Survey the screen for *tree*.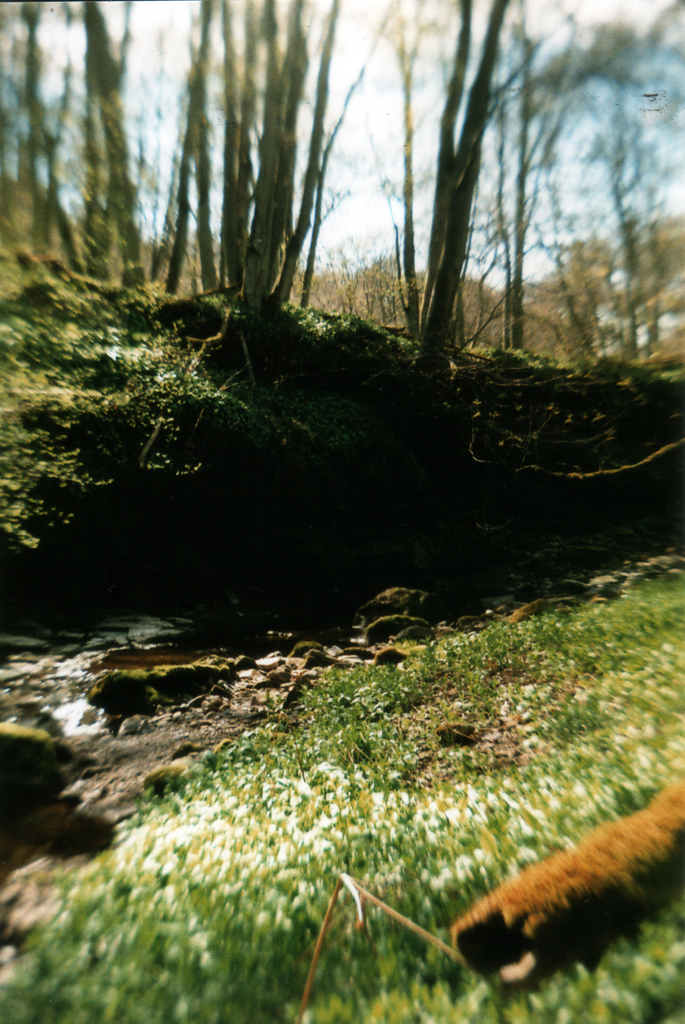
Survey found: [x1=152, y1=6, x2=242, y2=291].
